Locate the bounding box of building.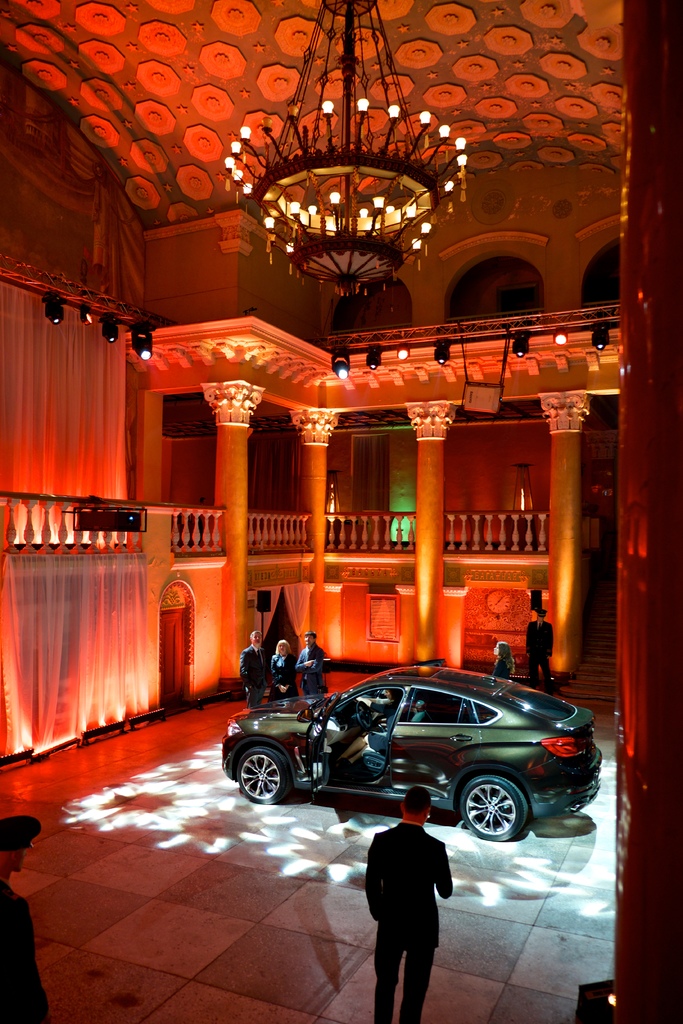
Bounding box: bbox(0, 0, 682, 1023).
